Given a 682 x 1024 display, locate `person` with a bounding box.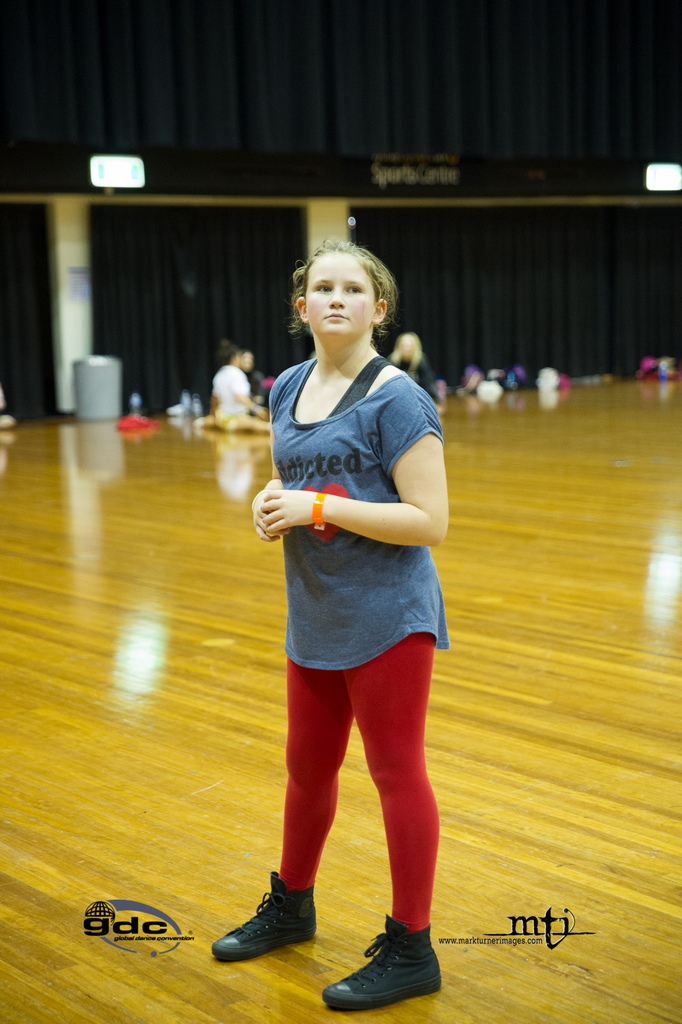
Located: {"left": 229, "top": 203, "right": 472, "bottom": 975}.
